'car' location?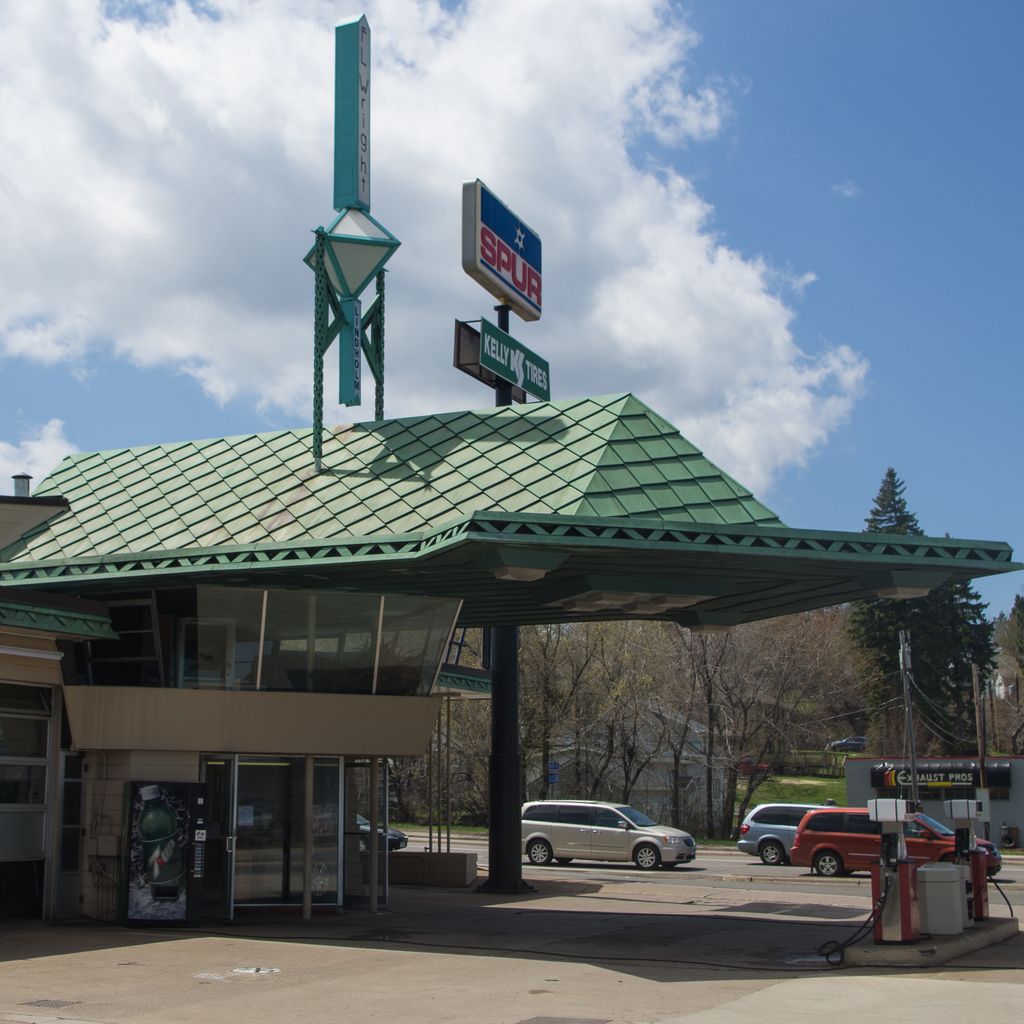
[790, 804, 999, 867]
